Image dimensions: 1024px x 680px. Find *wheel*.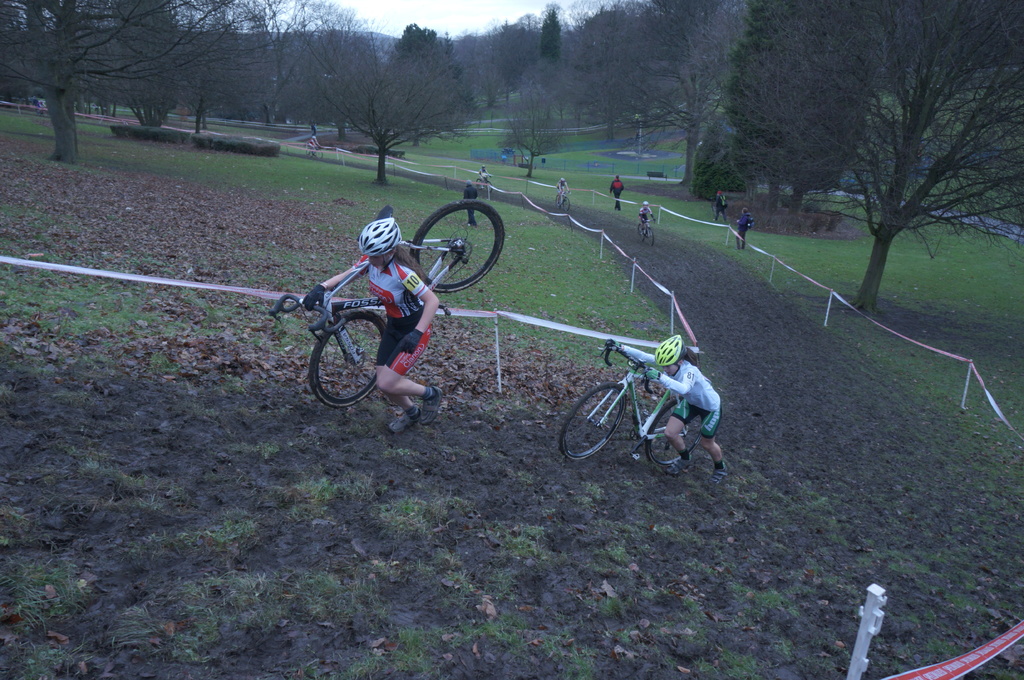
<box>562,198,570,210</box>.
